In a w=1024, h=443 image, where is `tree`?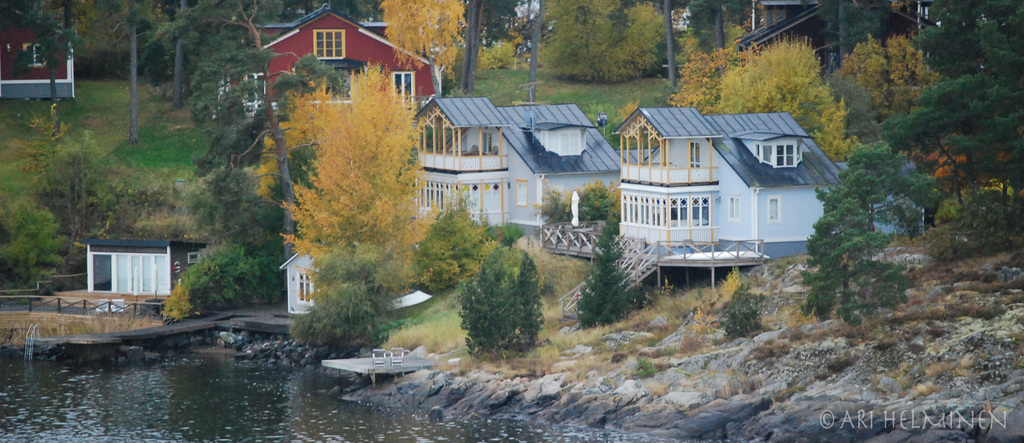
box(662, 47, 732, 120).
